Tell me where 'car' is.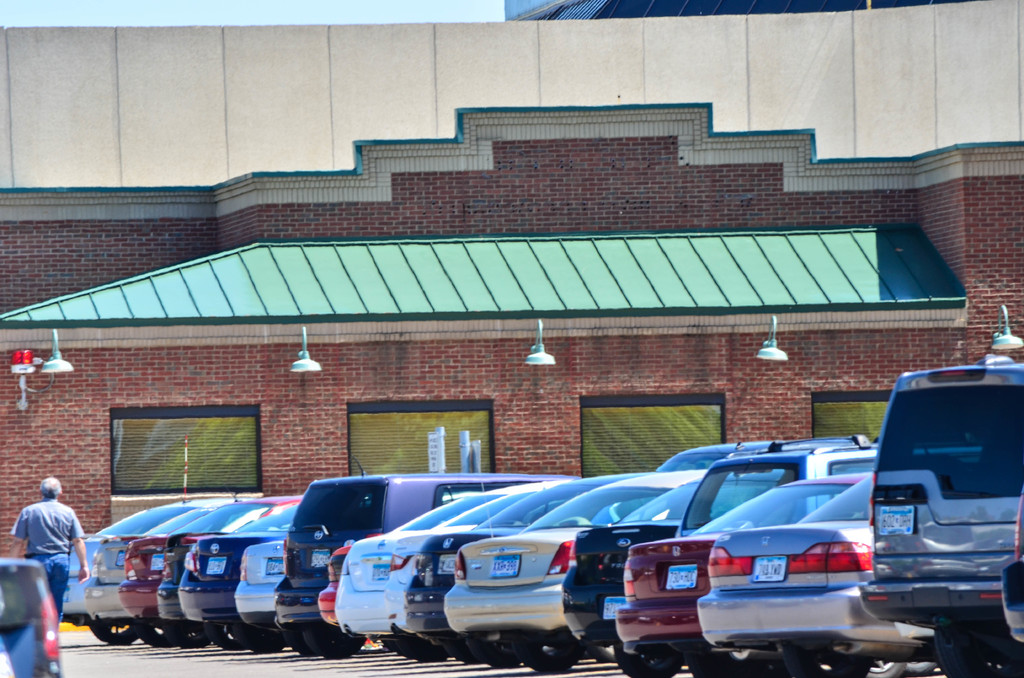
'car' is at [x1=0, y1=554, x2=59, y2=677].
